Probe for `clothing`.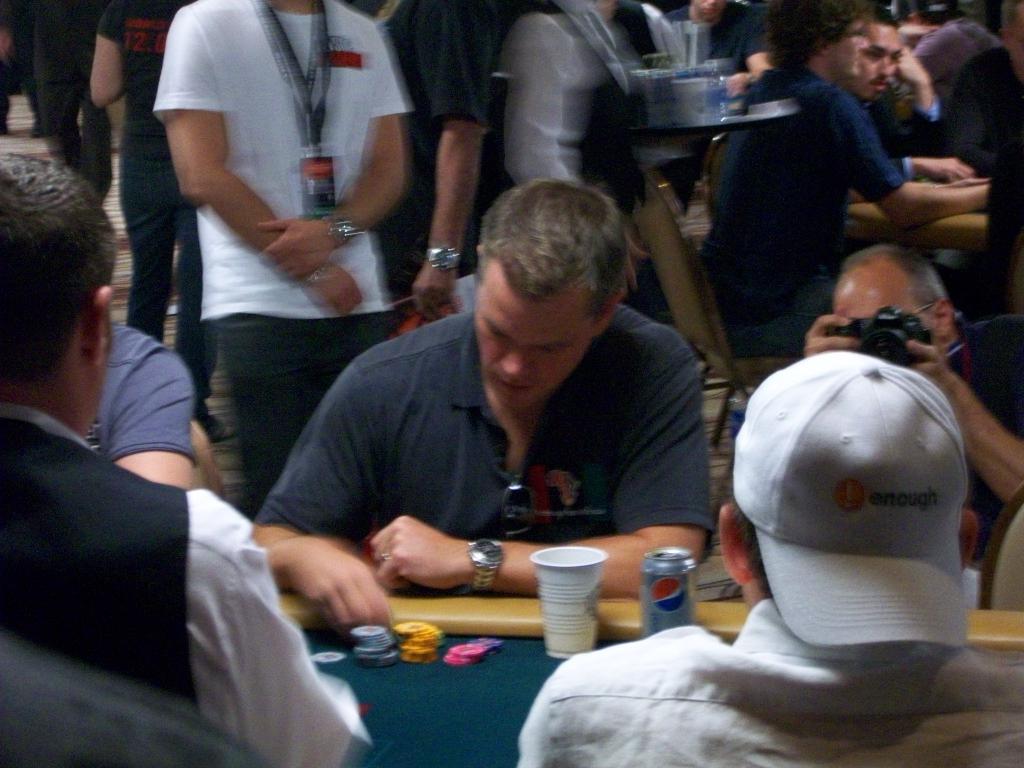
Probe result: (0, 270, 312, 765).
